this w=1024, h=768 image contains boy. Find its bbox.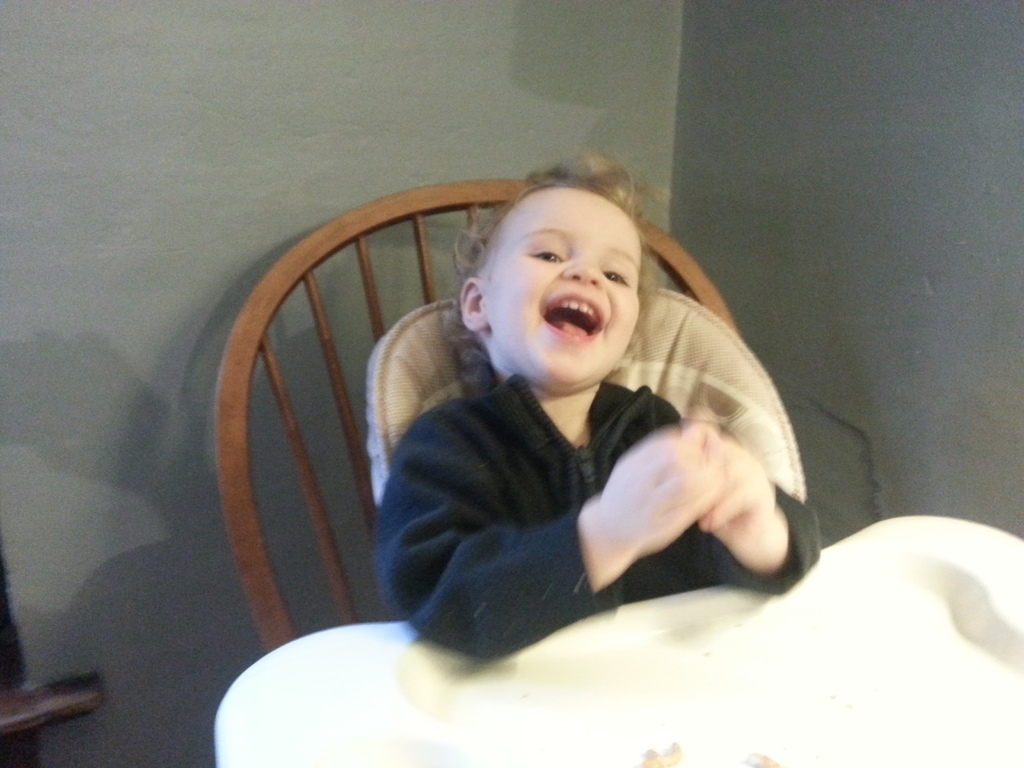
359,142,825,672.
